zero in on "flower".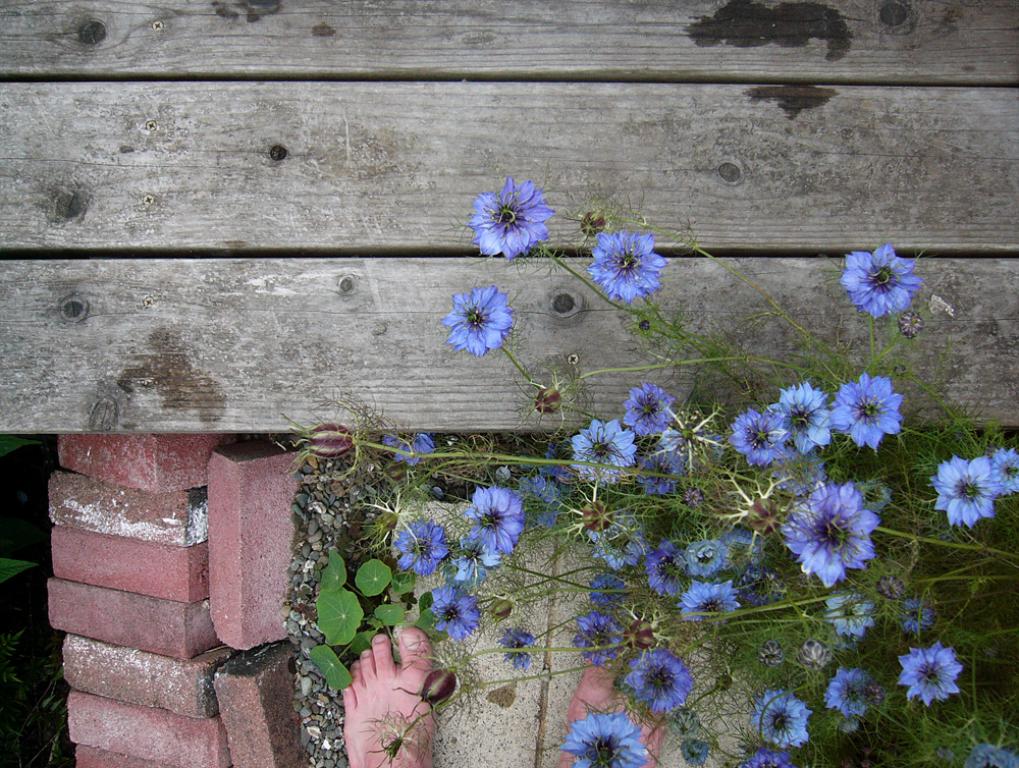
Zeroed in: [620,632,690,710].
